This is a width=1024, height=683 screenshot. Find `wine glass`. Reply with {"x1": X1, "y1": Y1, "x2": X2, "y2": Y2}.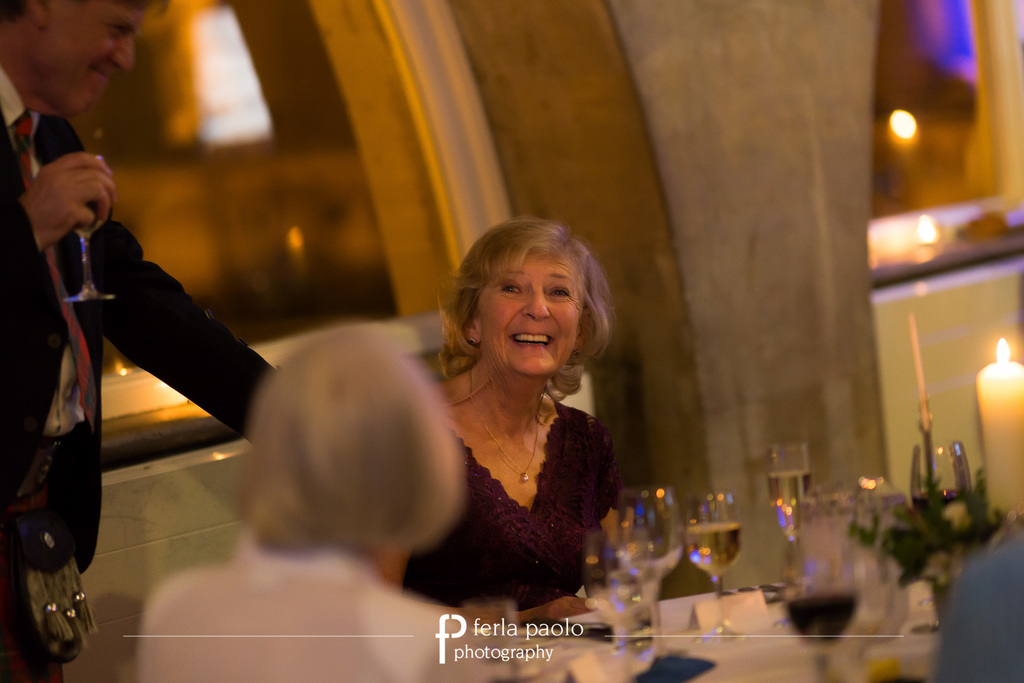
{"x1": 908, "y1": 441, "x2": 972, "y2": 547}.
